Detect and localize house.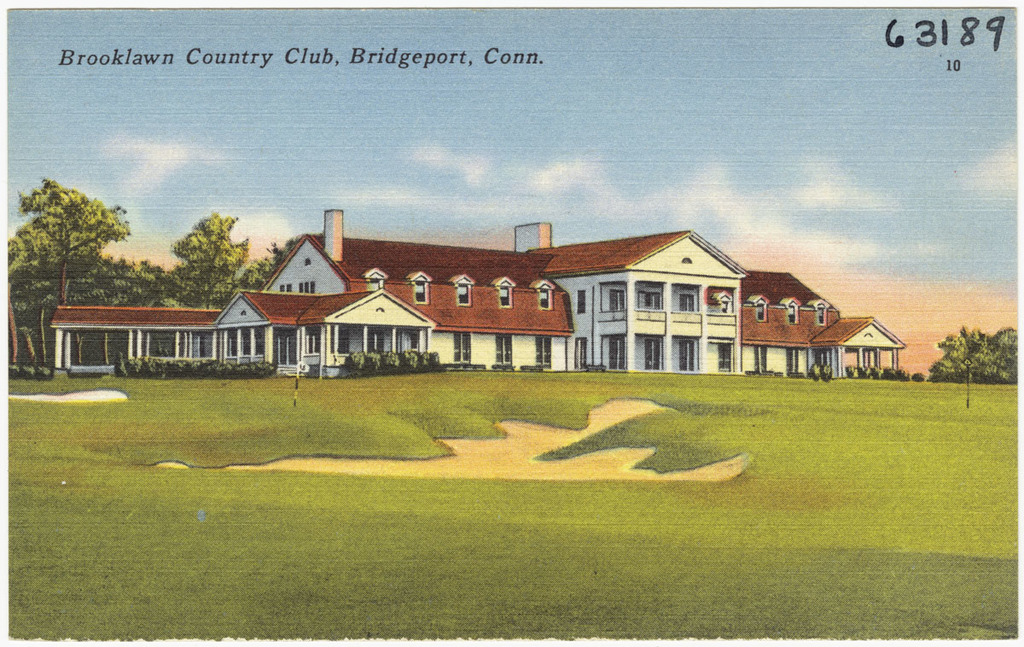
Localized at BBox(49, 209, 907, 382).
